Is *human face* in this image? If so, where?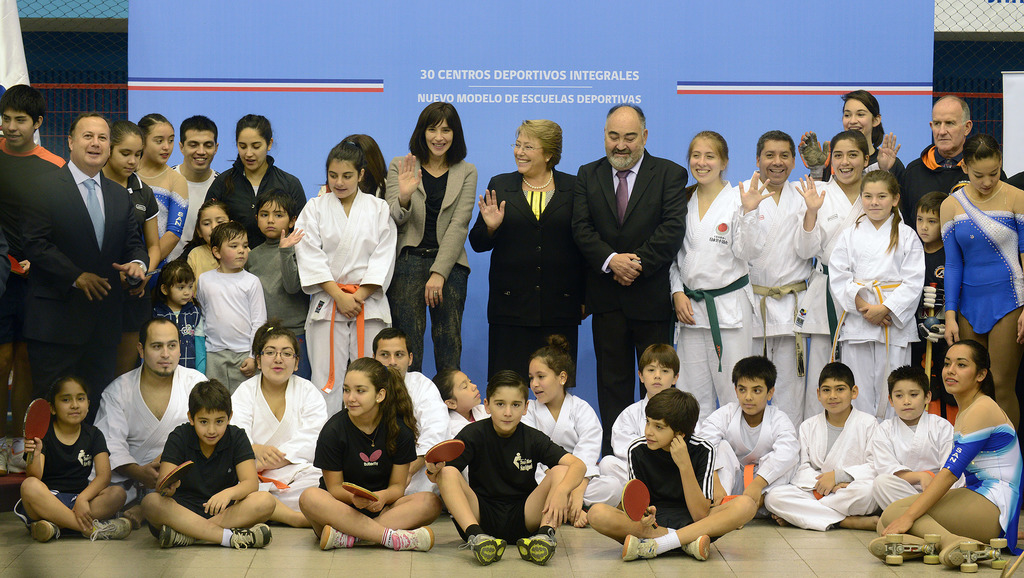
Yes, at <bbox>488, 388, 520, 427</bbox>.
